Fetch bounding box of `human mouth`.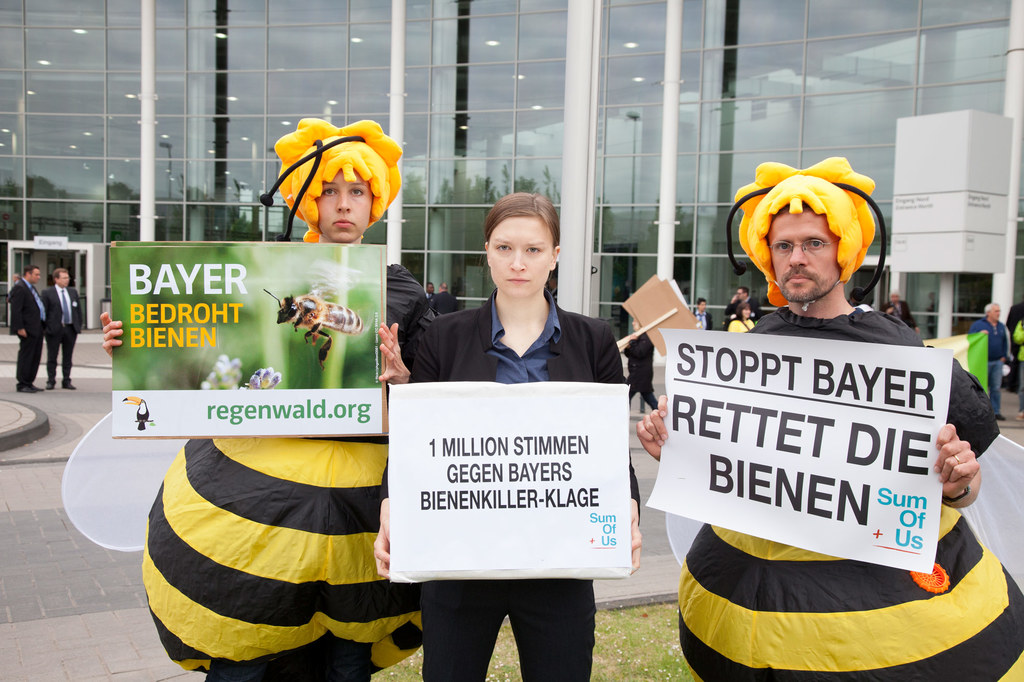
Bbox: pyautogui.locateOnScreen(330, 214, 355, 232).
